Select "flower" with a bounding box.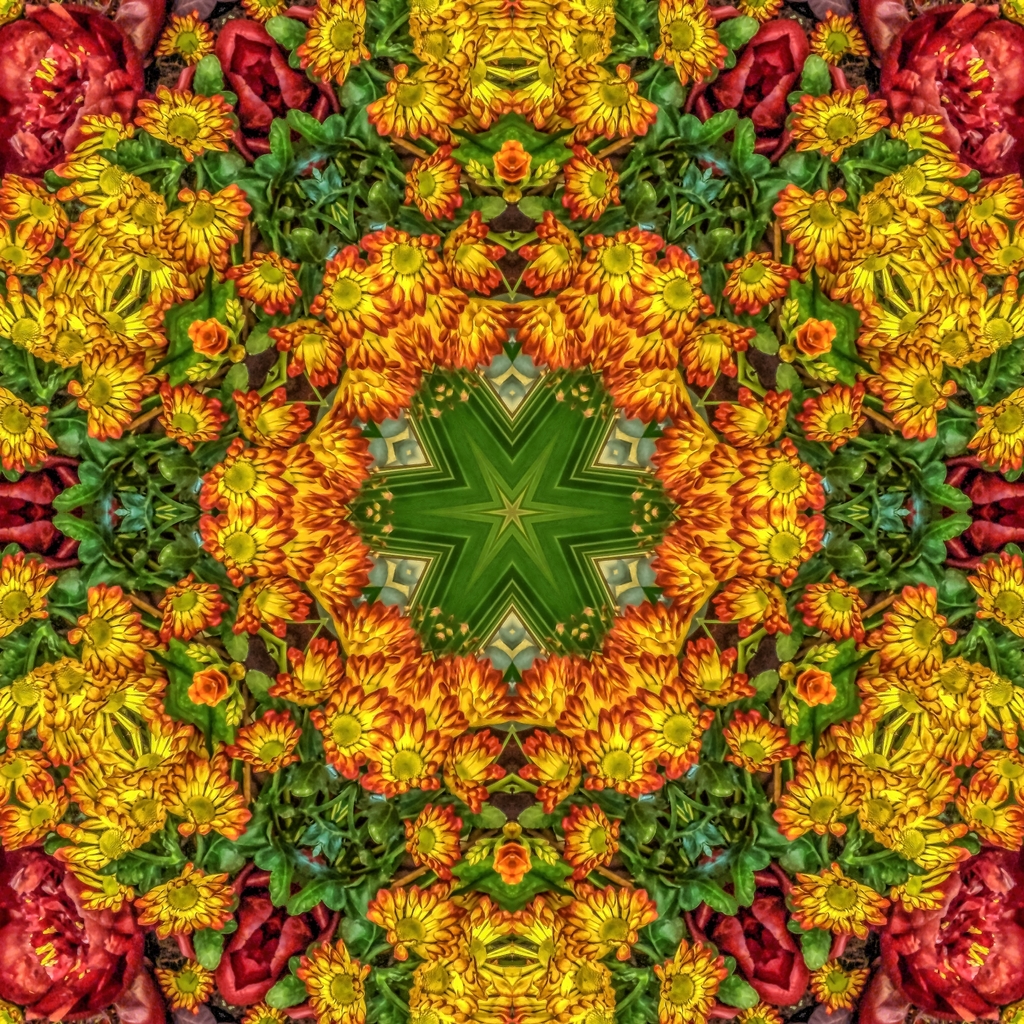
l=0, t=386, r=56, b=472.
